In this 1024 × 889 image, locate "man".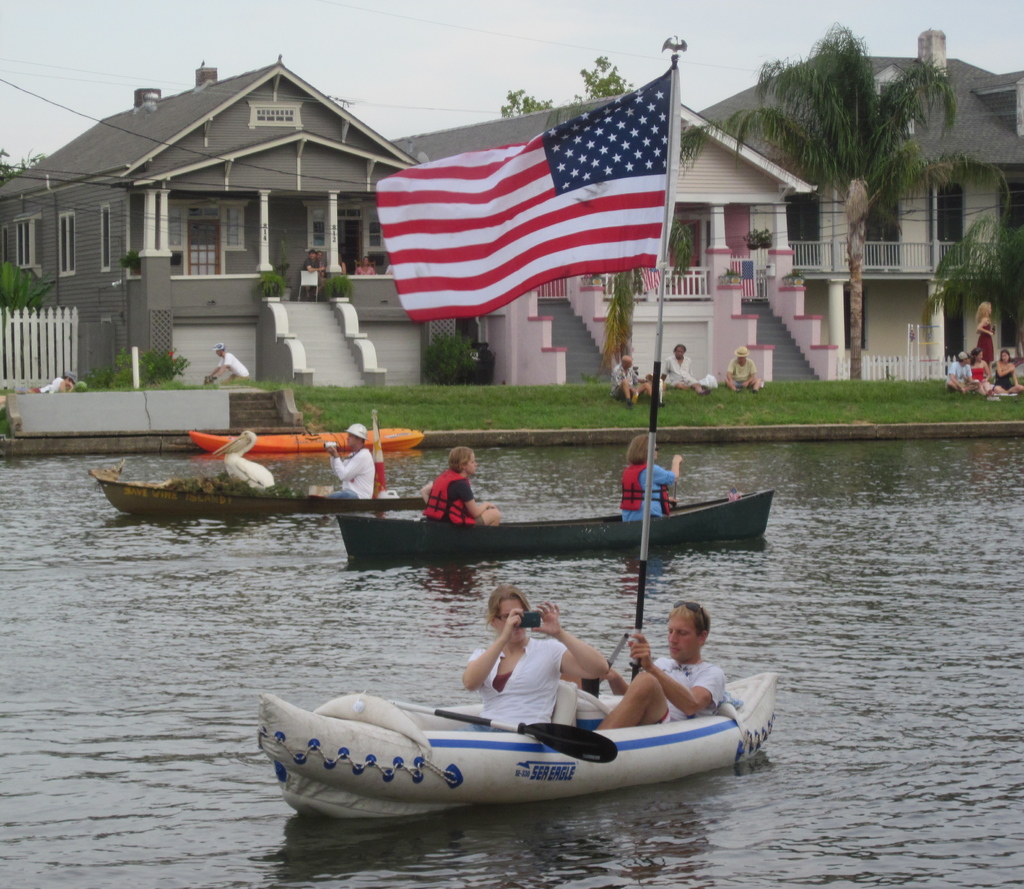
Bounding box: <box>719,342,759,399</box>.
